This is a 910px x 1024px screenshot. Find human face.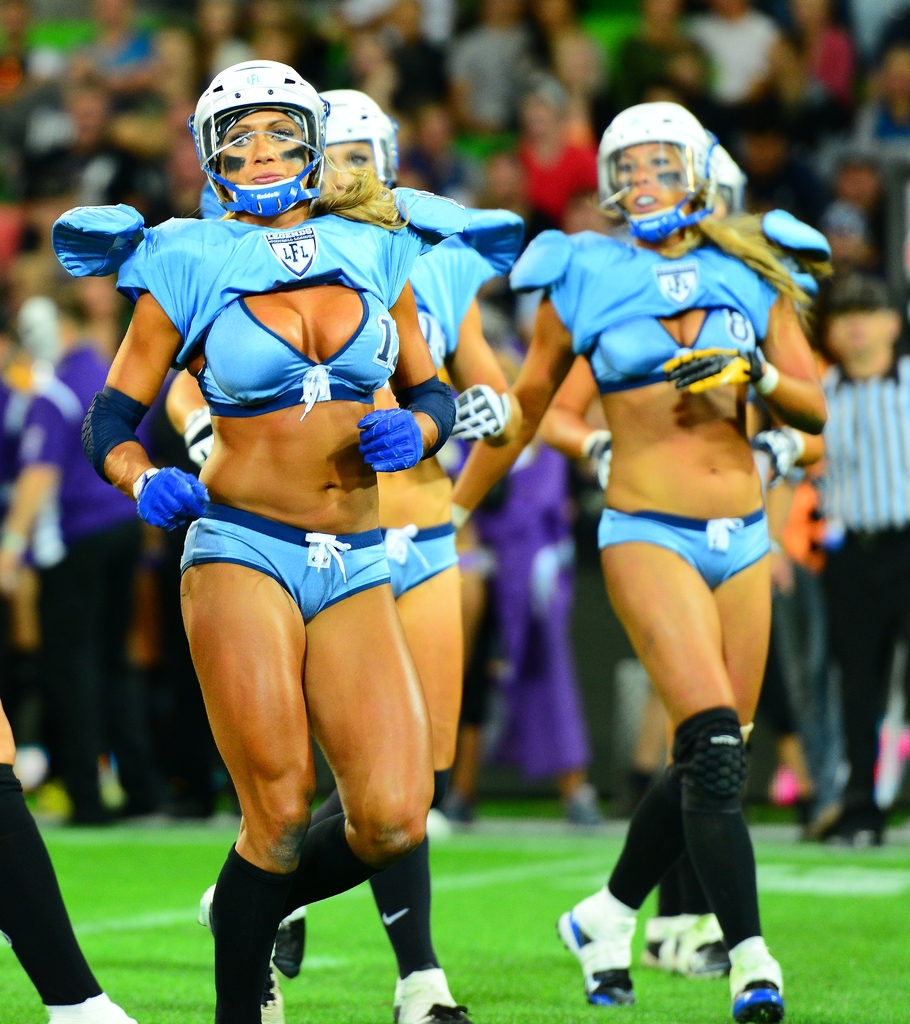
Bounding box: 324/143/380/195.
